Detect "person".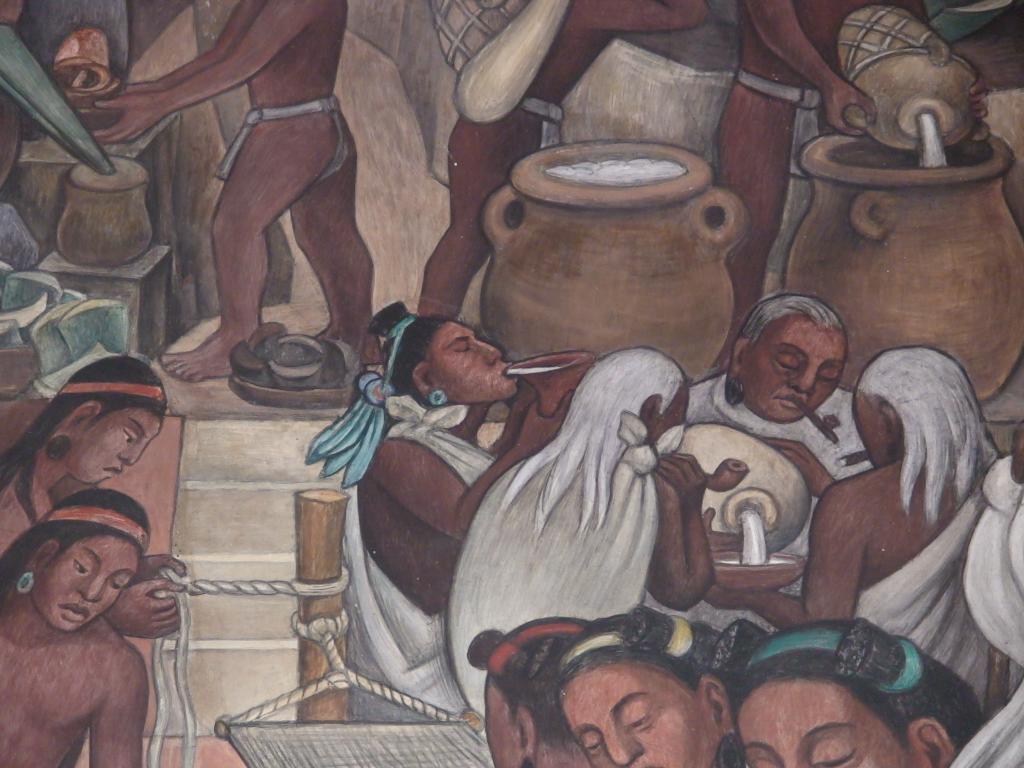
Detected at BBox(719, 607, 986, 767).
